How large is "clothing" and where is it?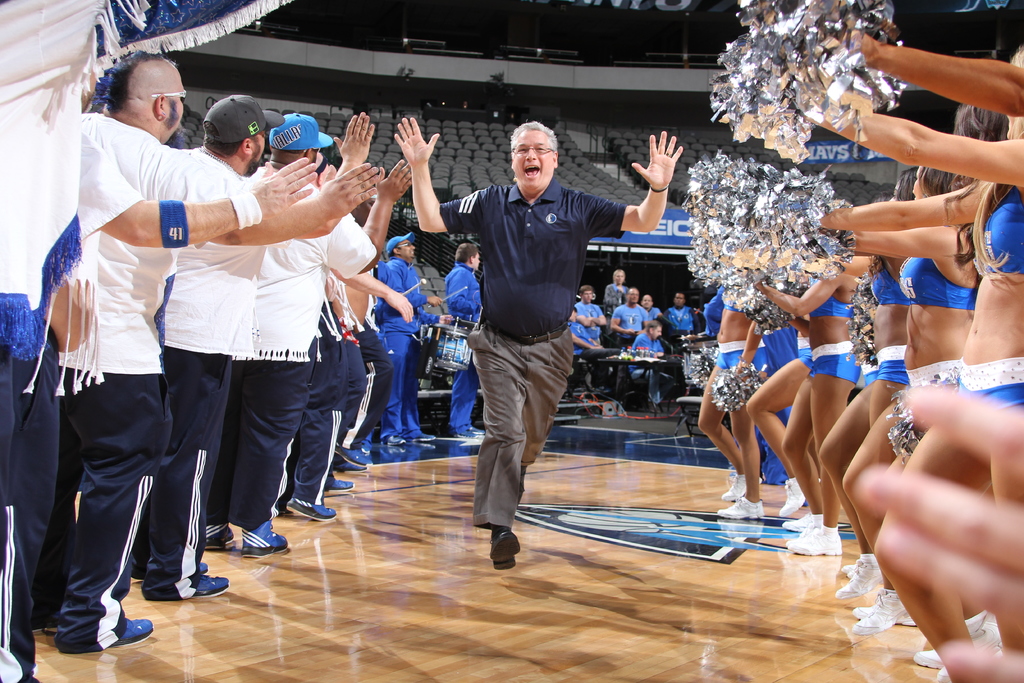
Bounding box: <region>336, 323, 368, 441</region>.
